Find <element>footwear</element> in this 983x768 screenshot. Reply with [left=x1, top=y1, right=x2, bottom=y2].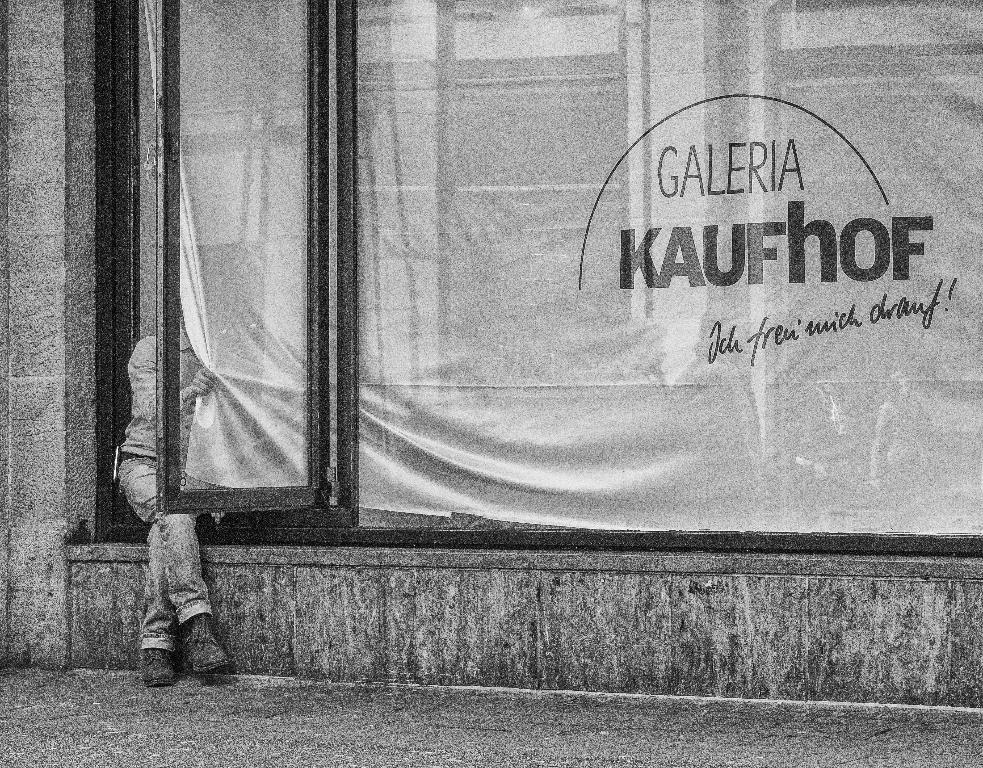
[left=181, top=612, right=233, bottom=675].
